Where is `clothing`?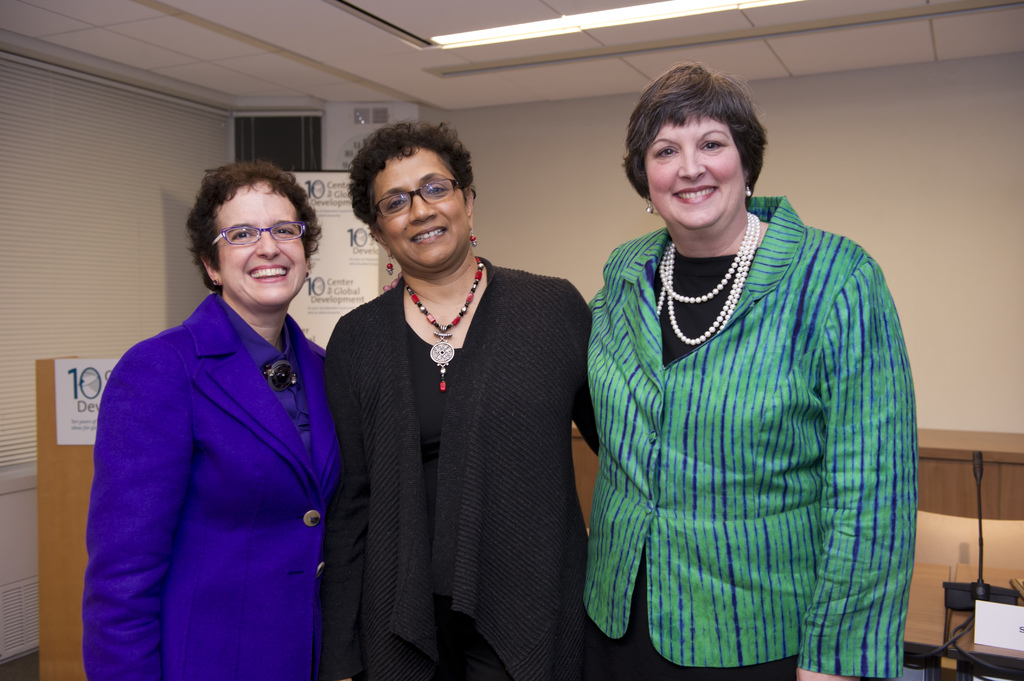
[81,286,343,680].
